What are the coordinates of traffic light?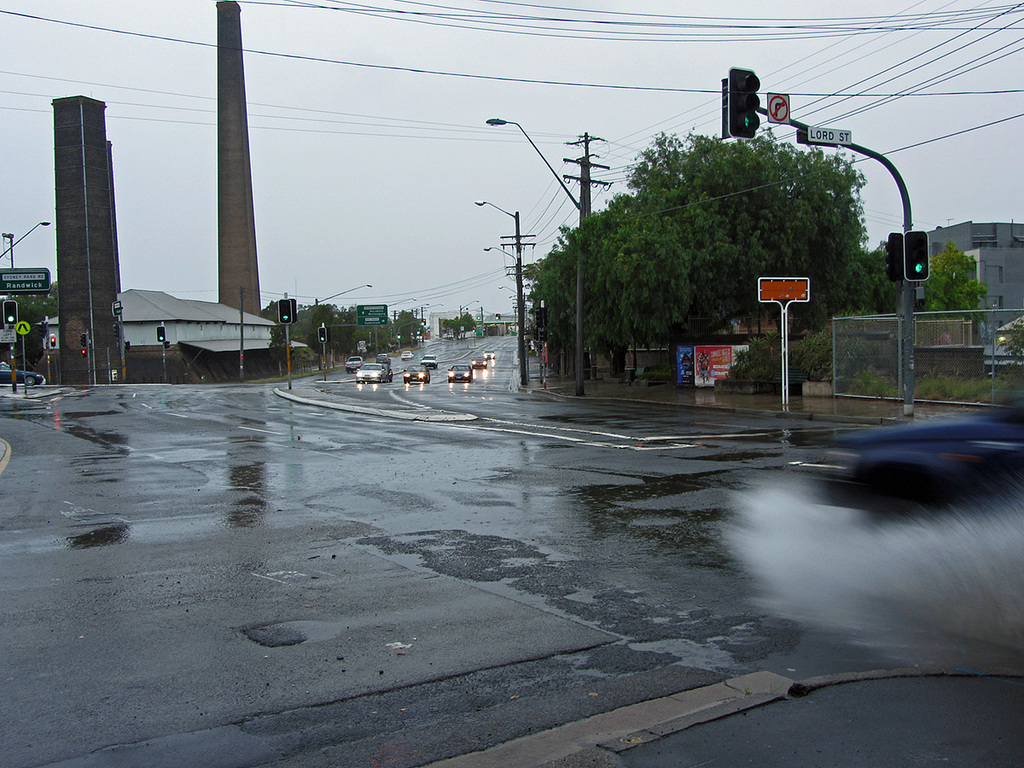
(722, 77, 735, 139).
